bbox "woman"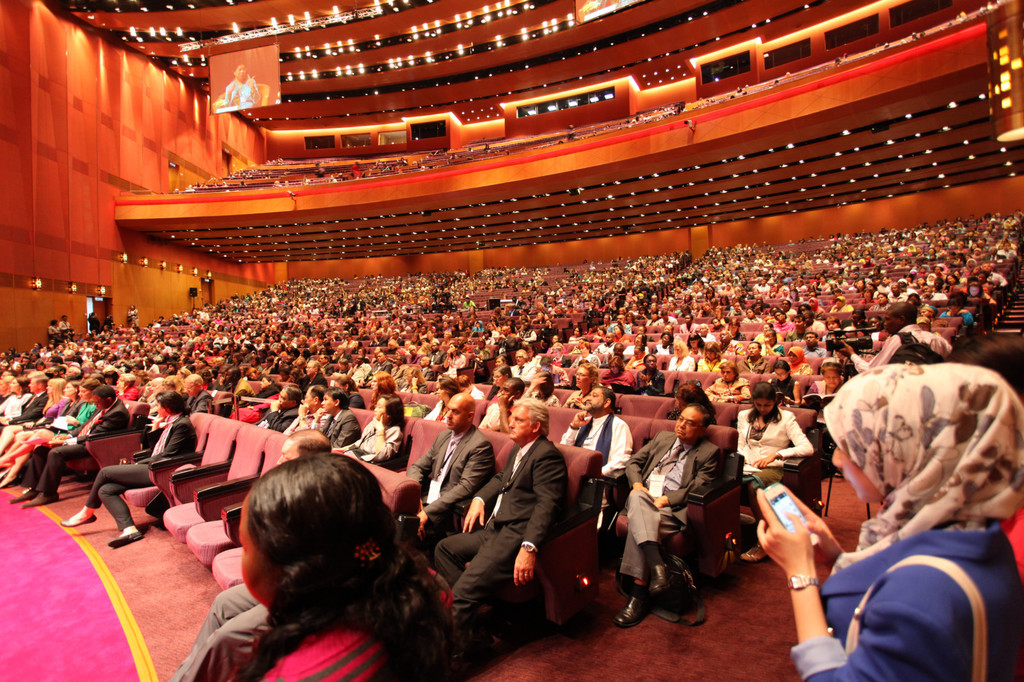
(x1=872, y1=293, x2=895, y2=312)
